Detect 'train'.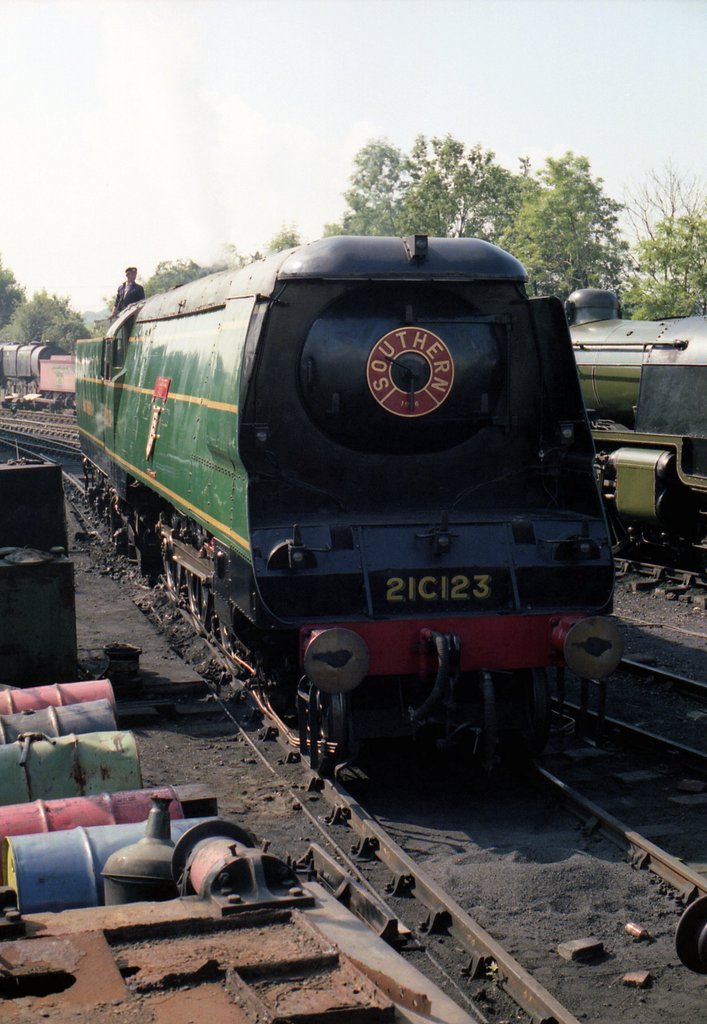
Detected at [562, 284, 706, 577].
